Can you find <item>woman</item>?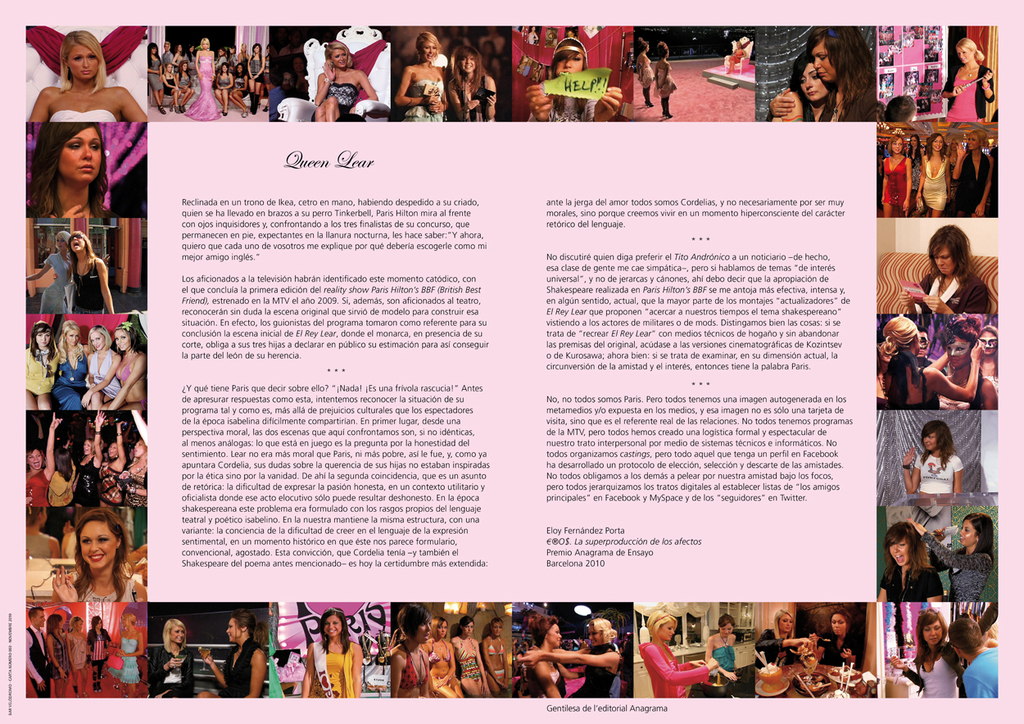
Yes, bounding box: (72, 406, 108, 513).
